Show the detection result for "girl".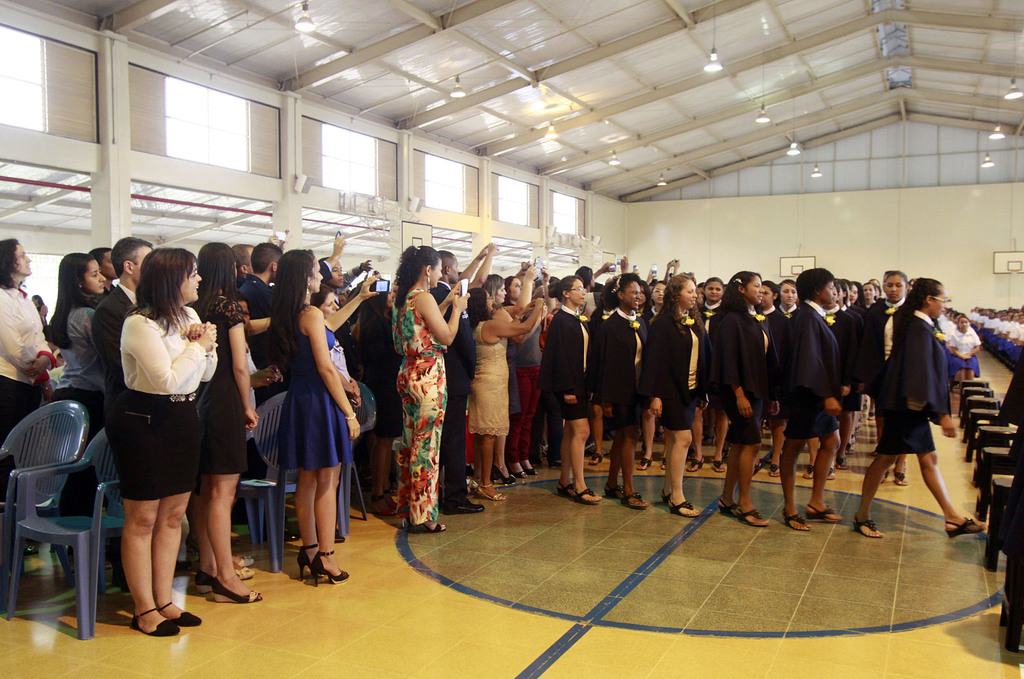
<bbox>264, 245, 364, 587</bbox>.
